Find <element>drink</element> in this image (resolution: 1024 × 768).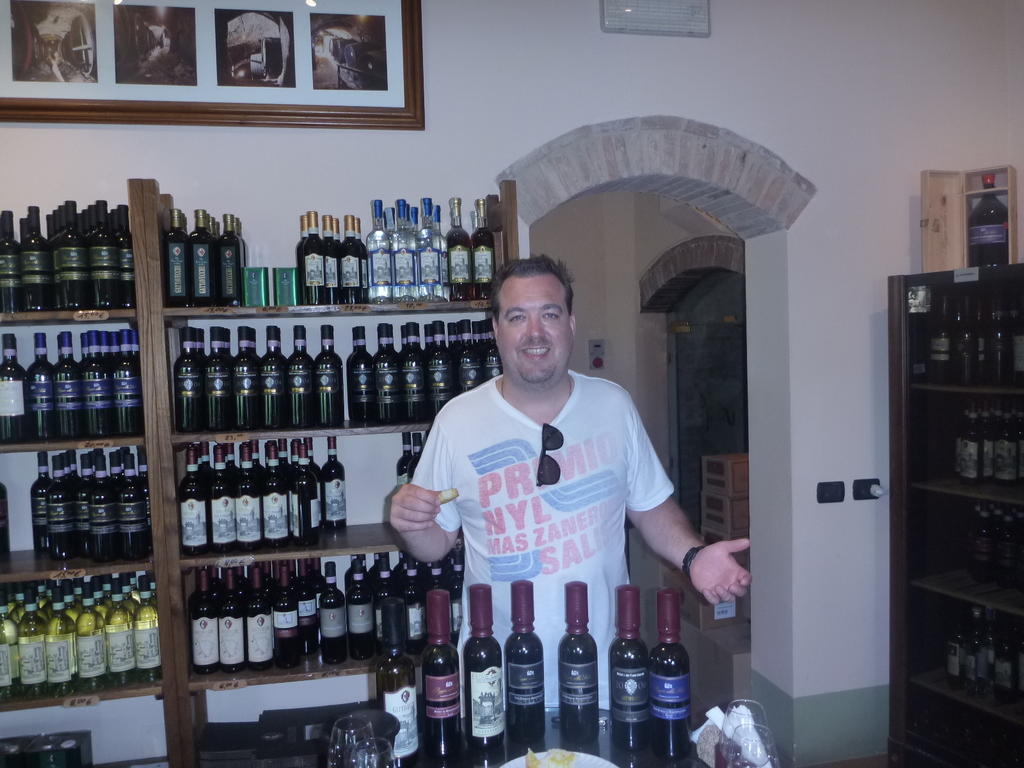
crop(0, 604, 20, 691).
